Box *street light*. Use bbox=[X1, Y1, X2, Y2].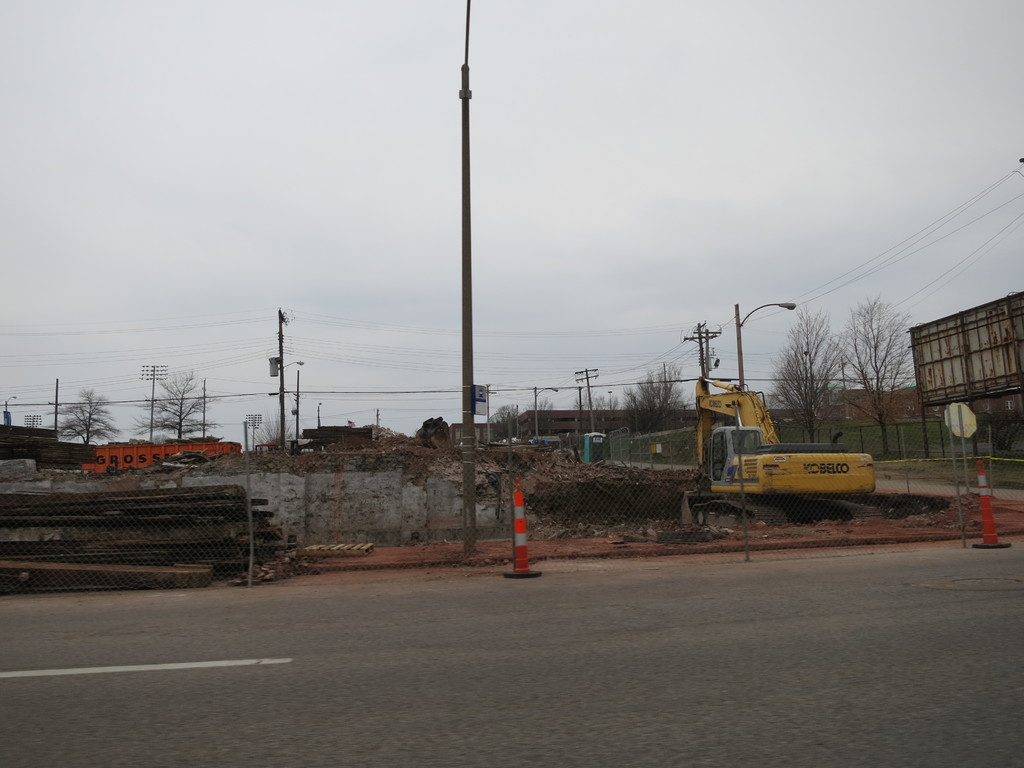
bbox=[401, 19, 553, 555].
